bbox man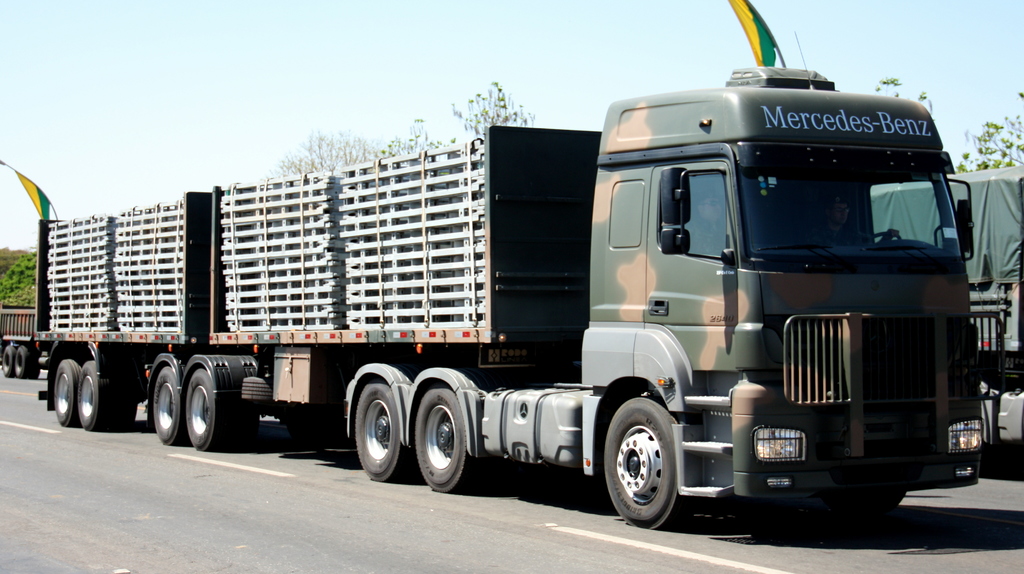
816,201,898,247
